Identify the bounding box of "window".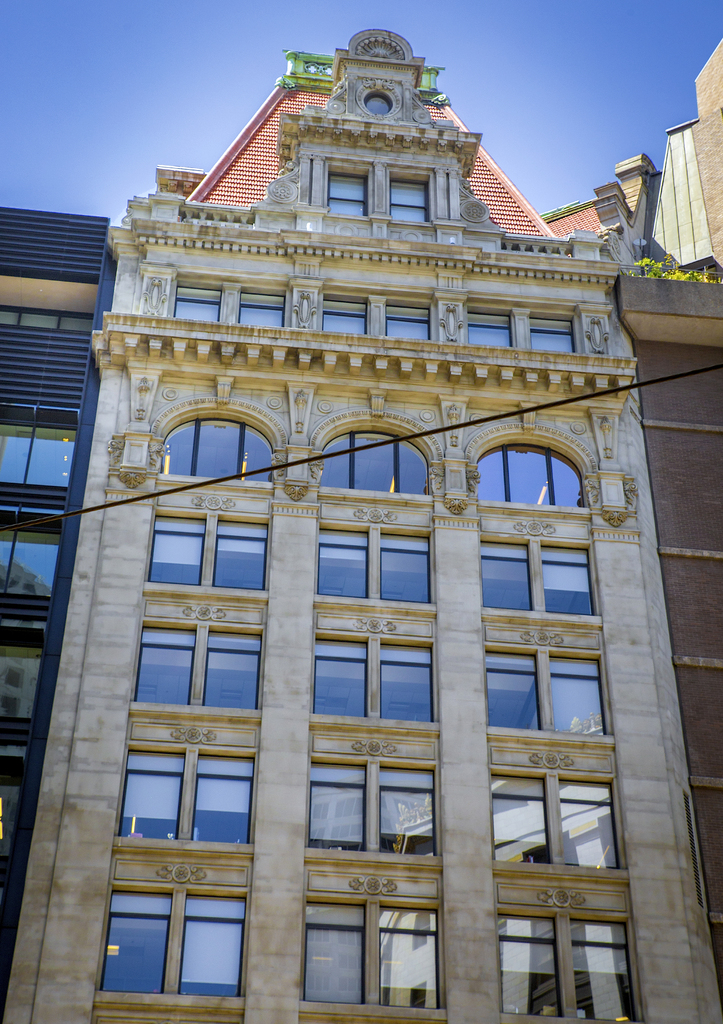
1 401 68 483.
